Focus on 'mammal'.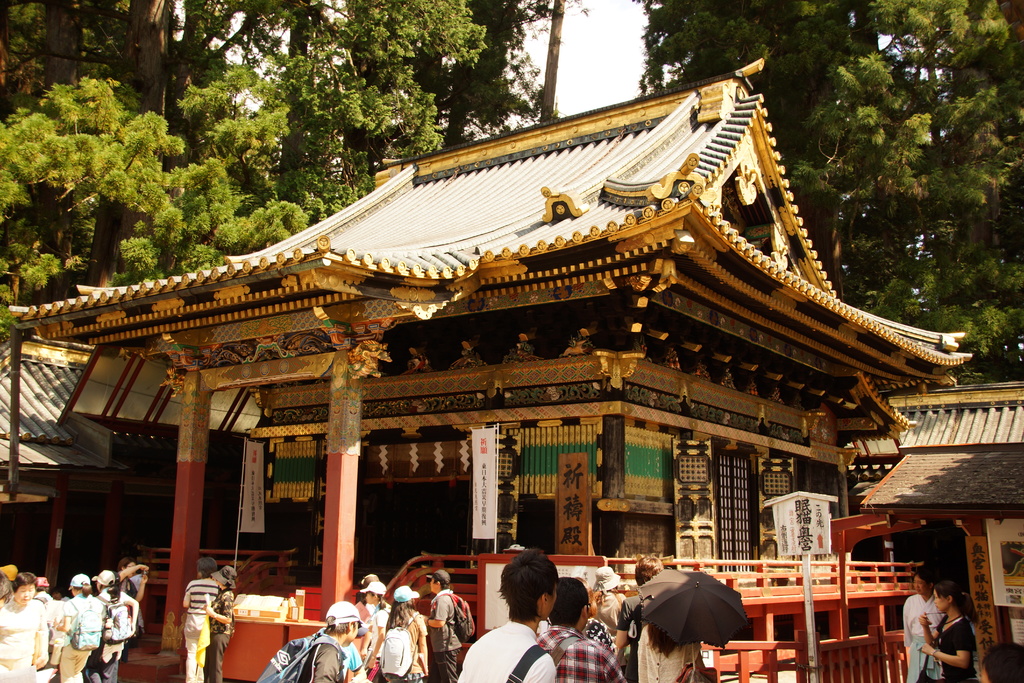
Focused at box(52, 572, 109, 682).
